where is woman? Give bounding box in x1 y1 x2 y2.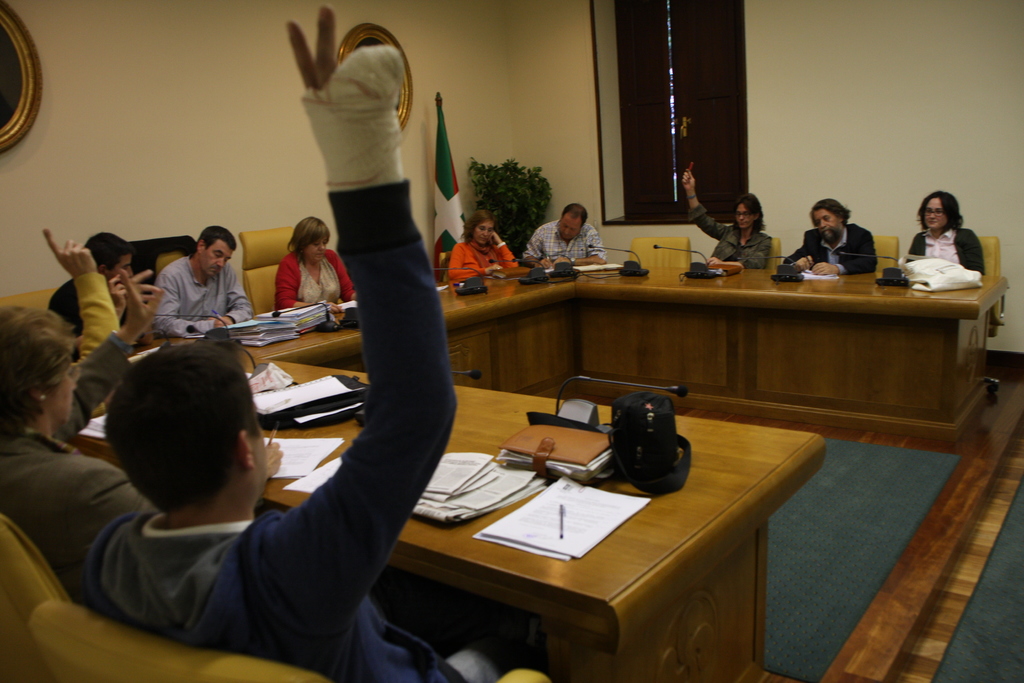
678 168 777 268.
